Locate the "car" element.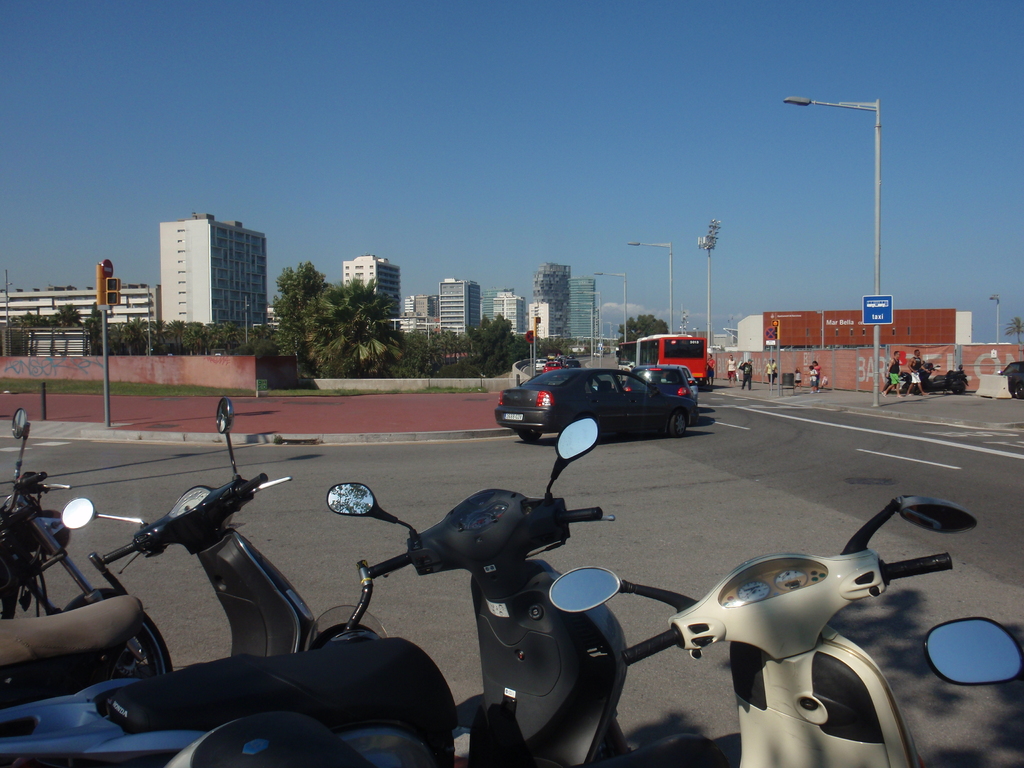
Element bbox: [998, 361, 1023, 398].
